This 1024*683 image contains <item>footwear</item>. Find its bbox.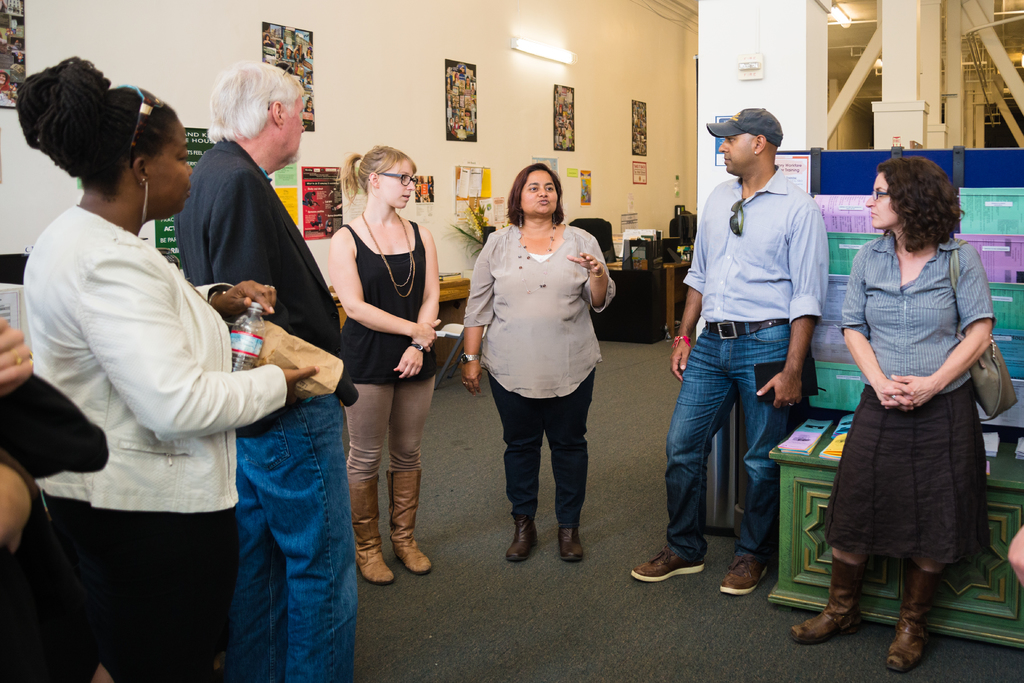
locate(716, 559, 761, 595).
